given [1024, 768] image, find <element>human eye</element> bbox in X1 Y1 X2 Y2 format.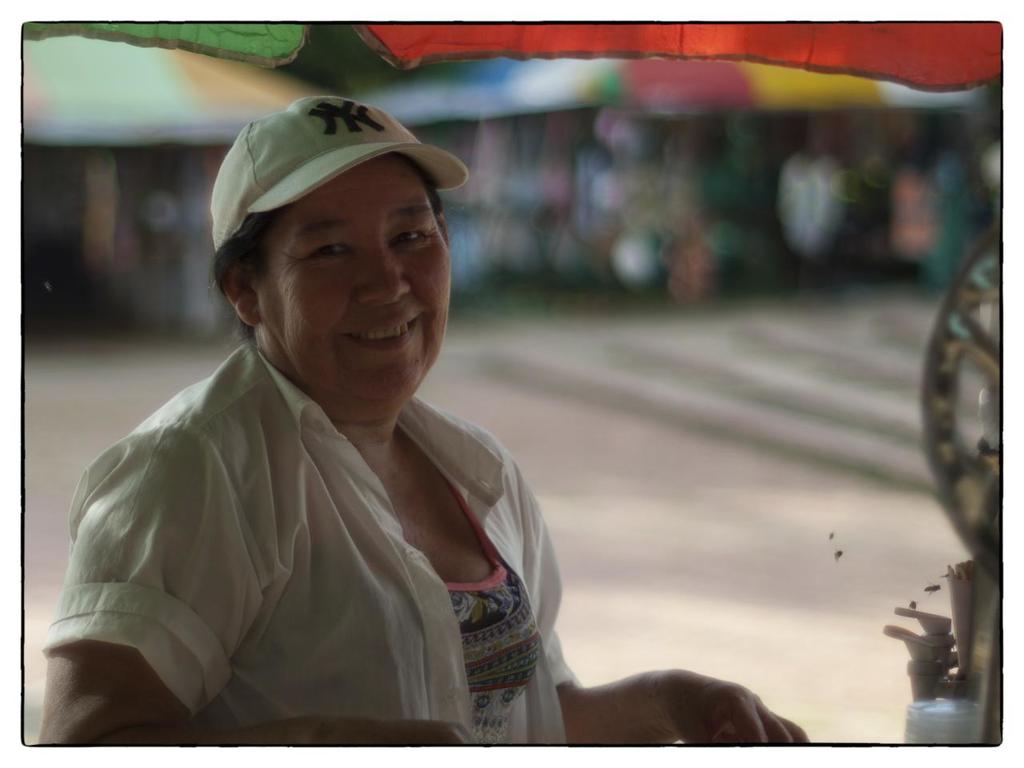
301 234 354 268.
